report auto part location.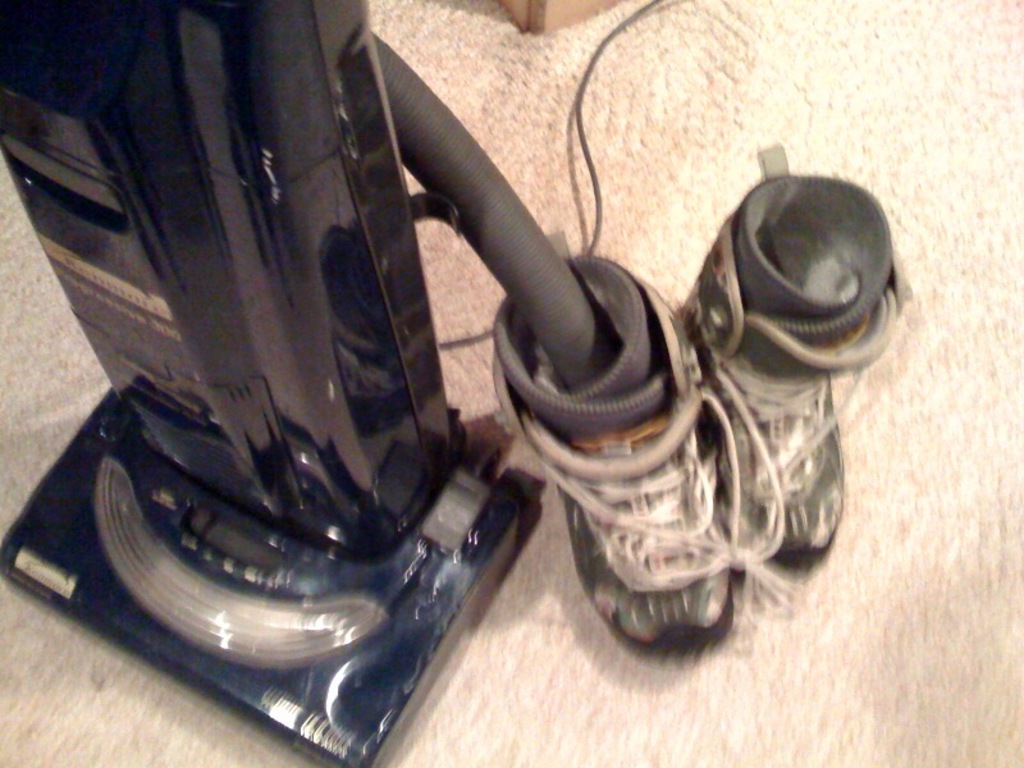
Report: pyautogui.locateOnScreen(0, 0, 609, 545).
